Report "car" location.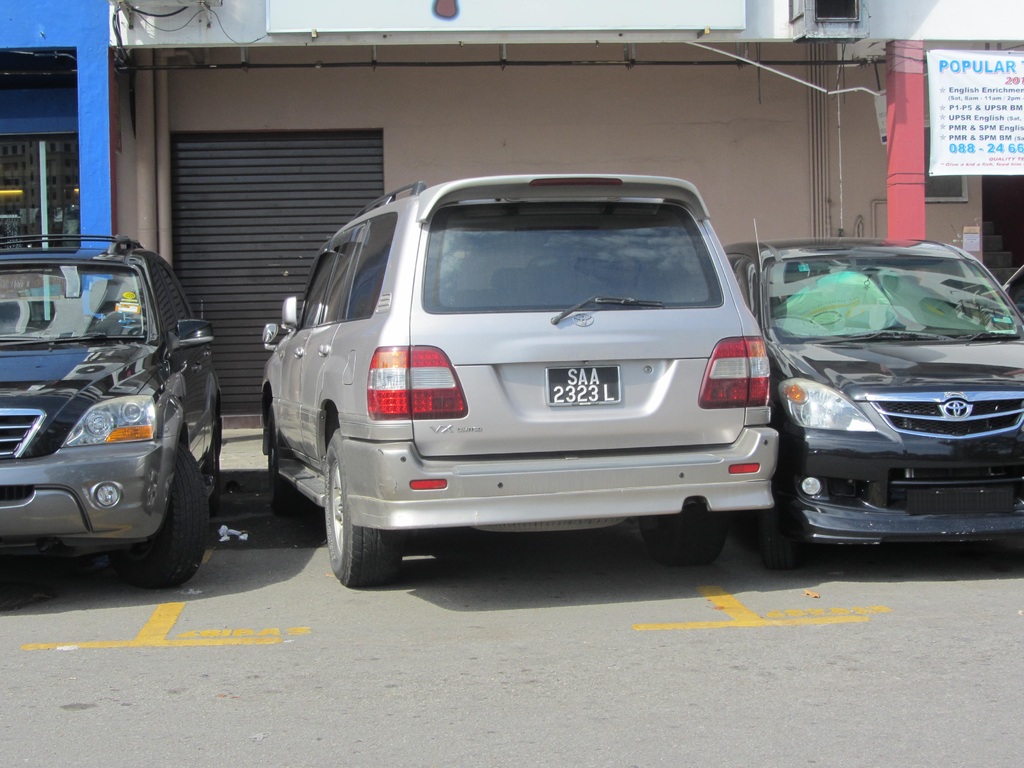
Report: {"left": 265, "top": 175, "right": 781, "bottom": 596}.
